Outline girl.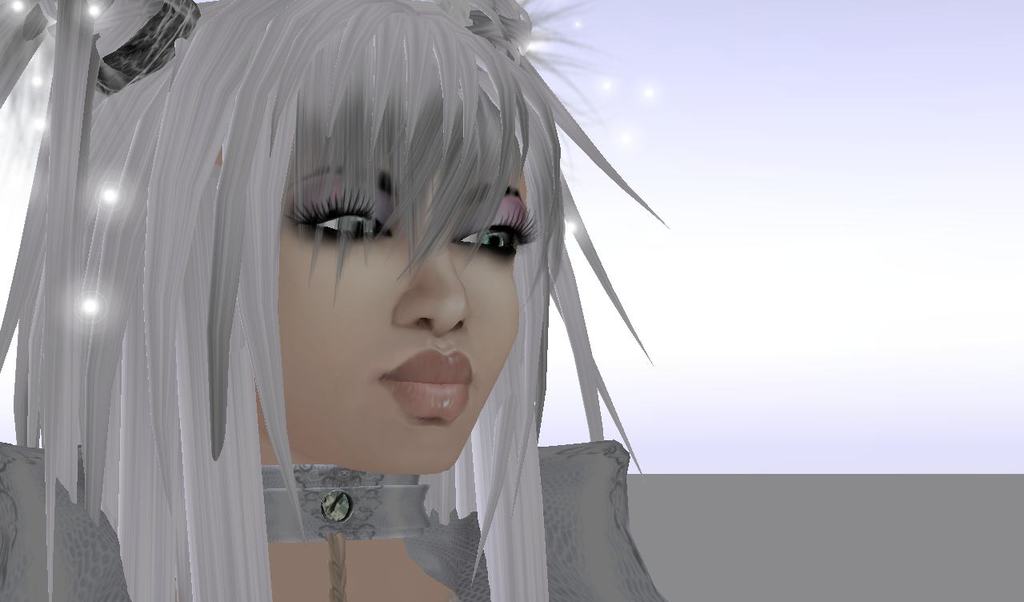
Outline: BBox(0, 0, 670, 596).
